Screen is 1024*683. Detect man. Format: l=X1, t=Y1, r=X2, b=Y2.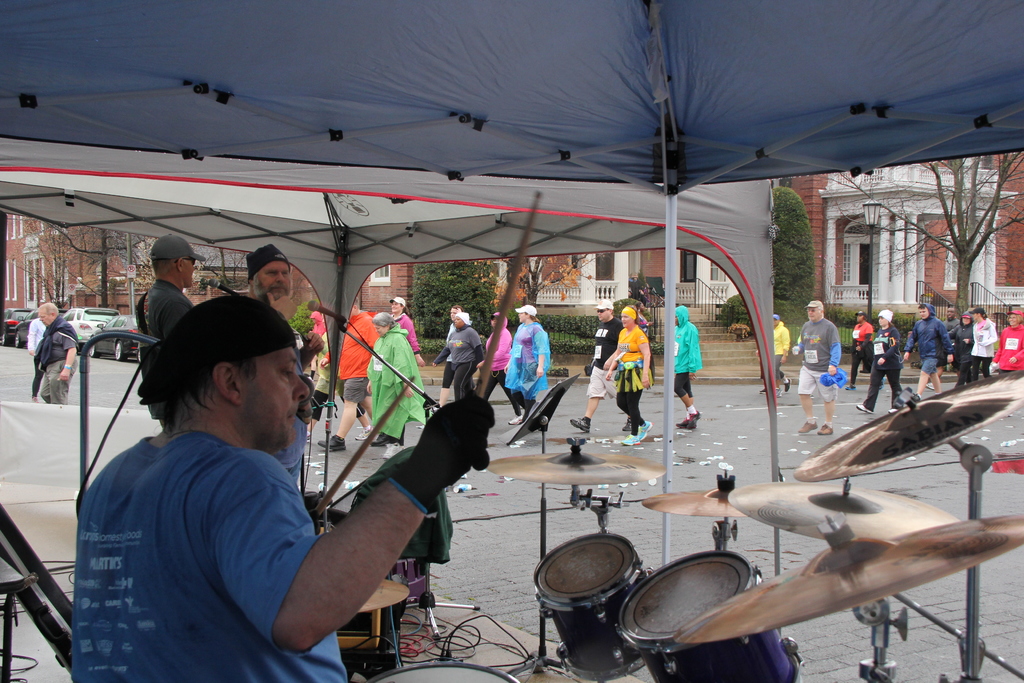
l=321, t=303, r=392, b=450.
